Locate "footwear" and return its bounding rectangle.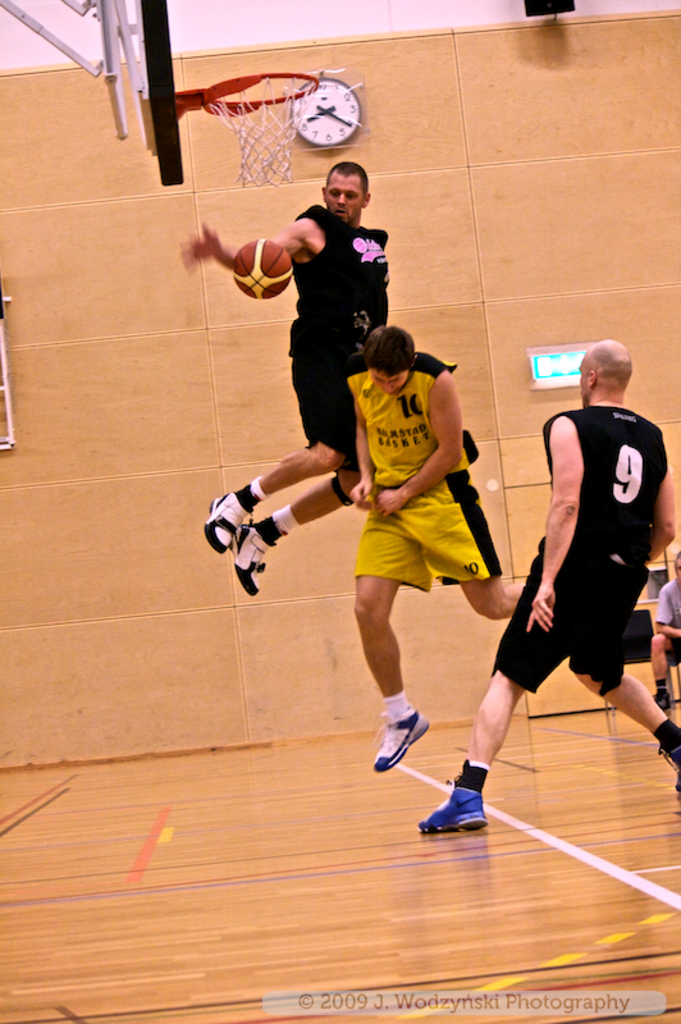
region(653, 684, 673, 717).
